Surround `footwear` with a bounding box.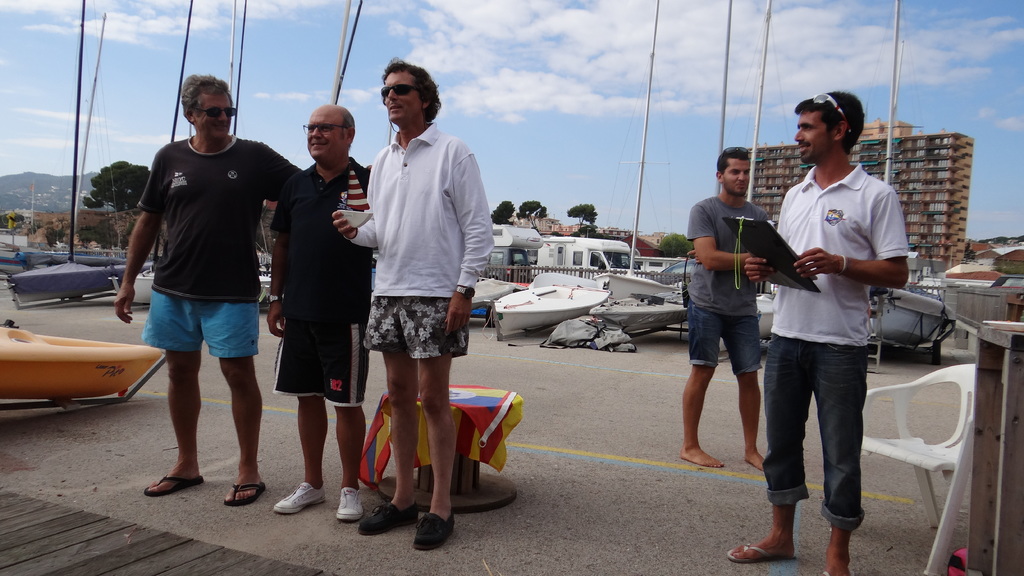
(x1=275, y1=482, x2=328, y2=514).
